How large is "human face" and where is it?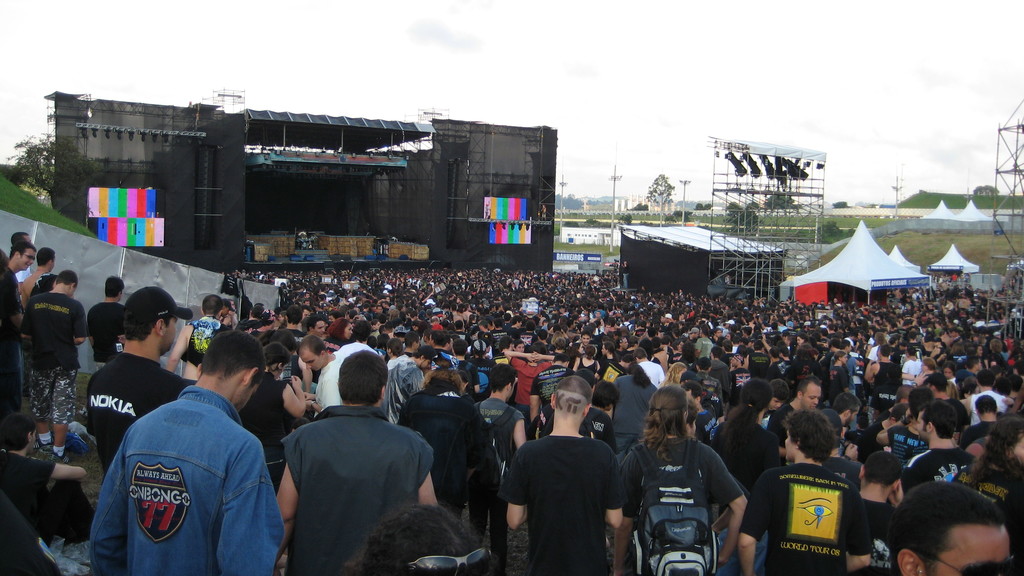
Bounding box: [19,246,34,270].
